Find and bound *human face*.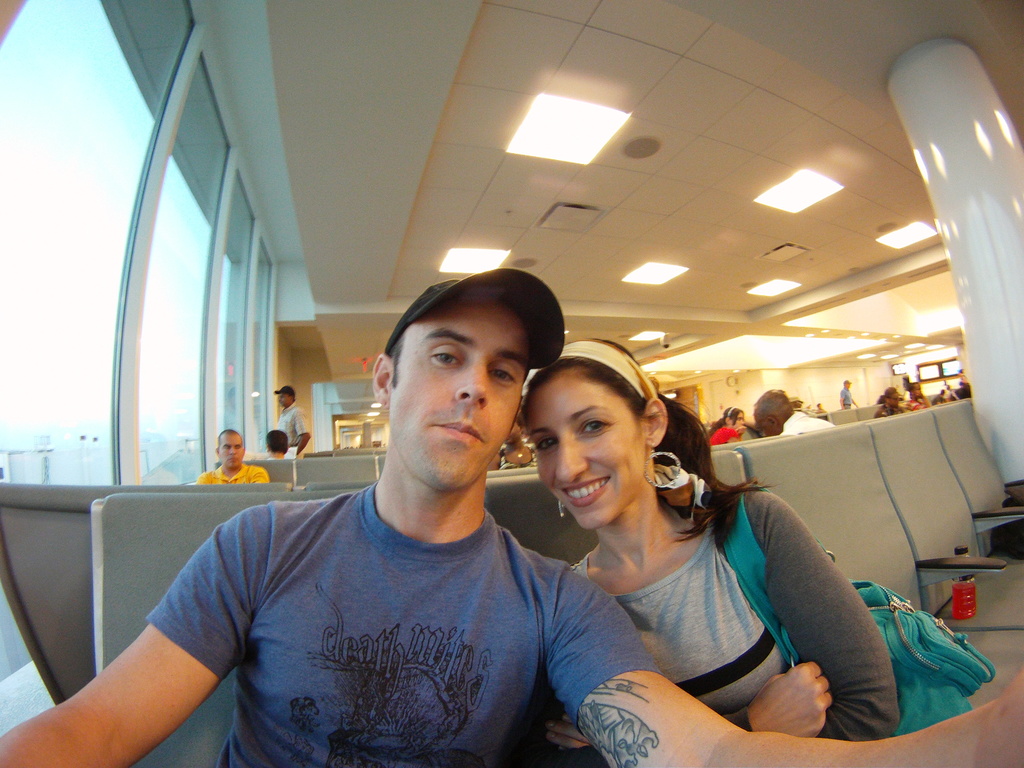
Bound: 278:394:292:404.
